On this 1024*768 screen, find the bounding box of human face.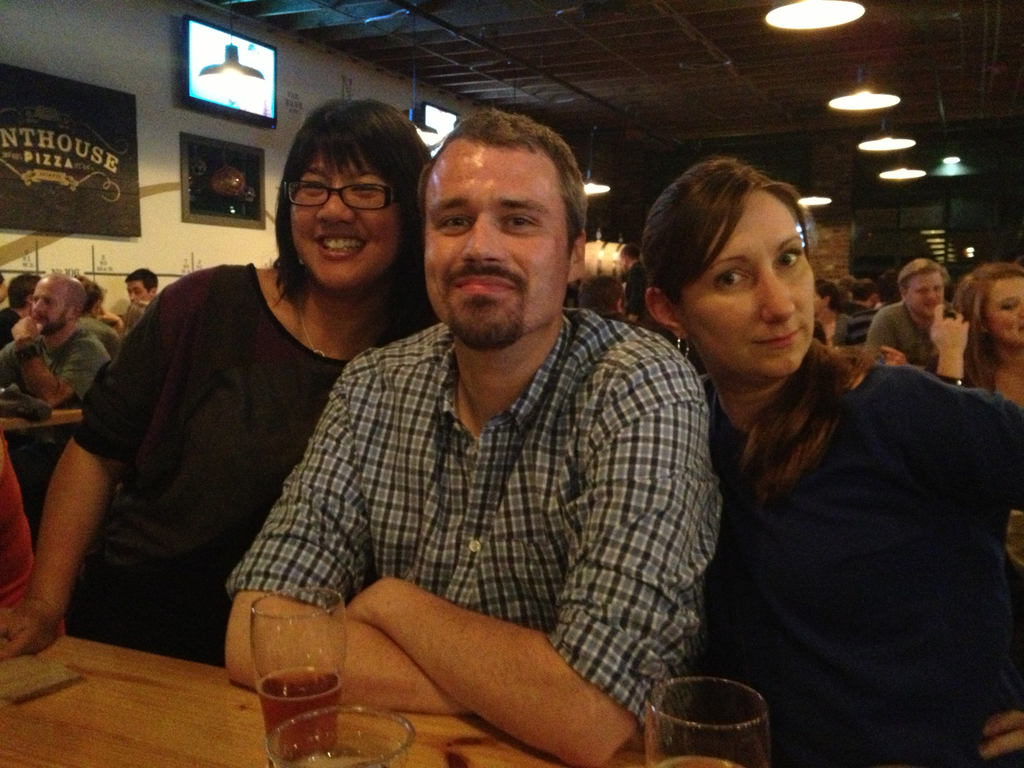
Bounding box: 986,273,1023,346.
